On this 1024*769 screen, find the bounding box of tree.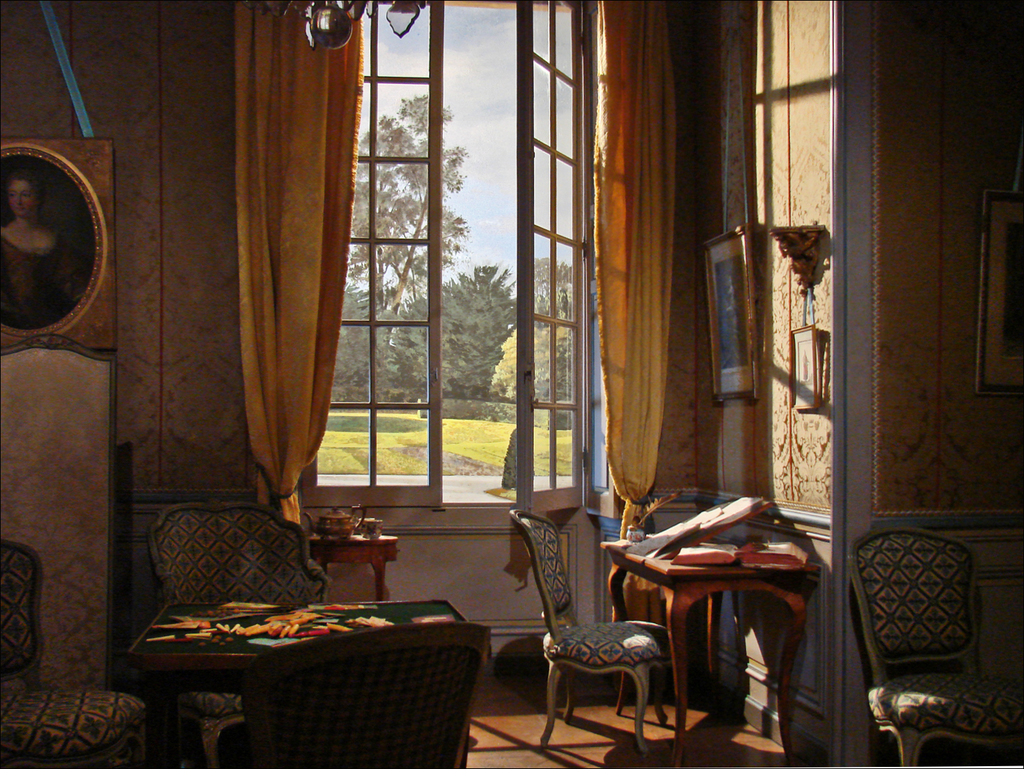
Bounding box: bbox(350, 90, 470, 339).
